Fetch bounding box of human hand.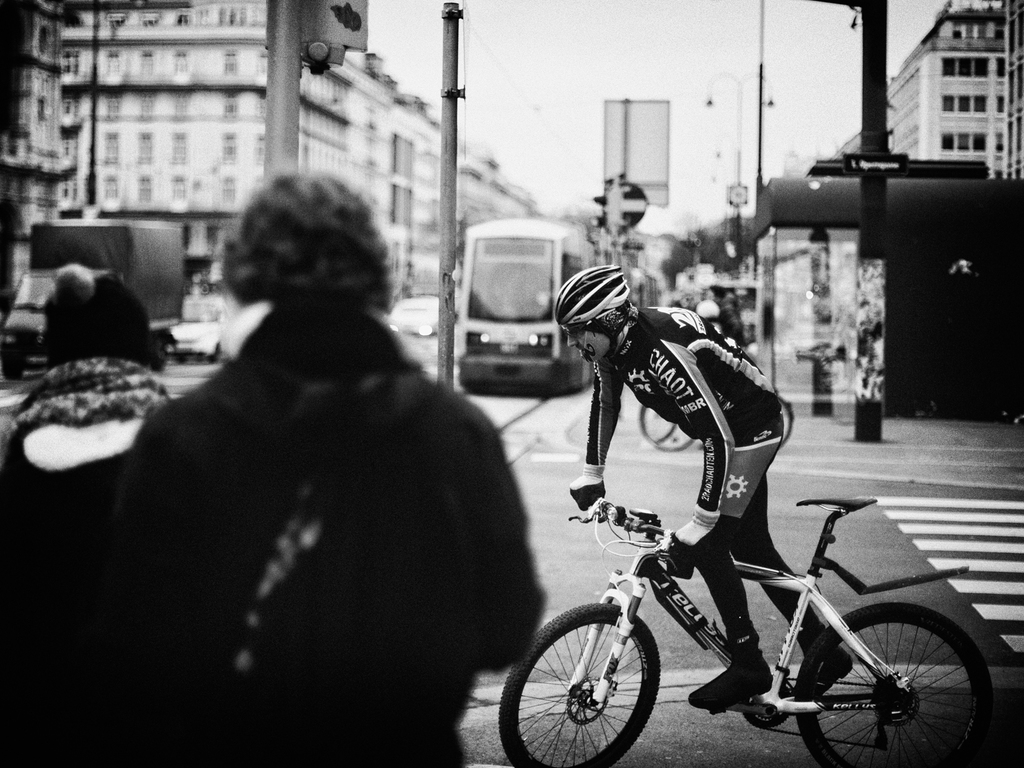
Bbox: {"x1": 672, "y1": 517, "x2": 716, "y2": 552}.
